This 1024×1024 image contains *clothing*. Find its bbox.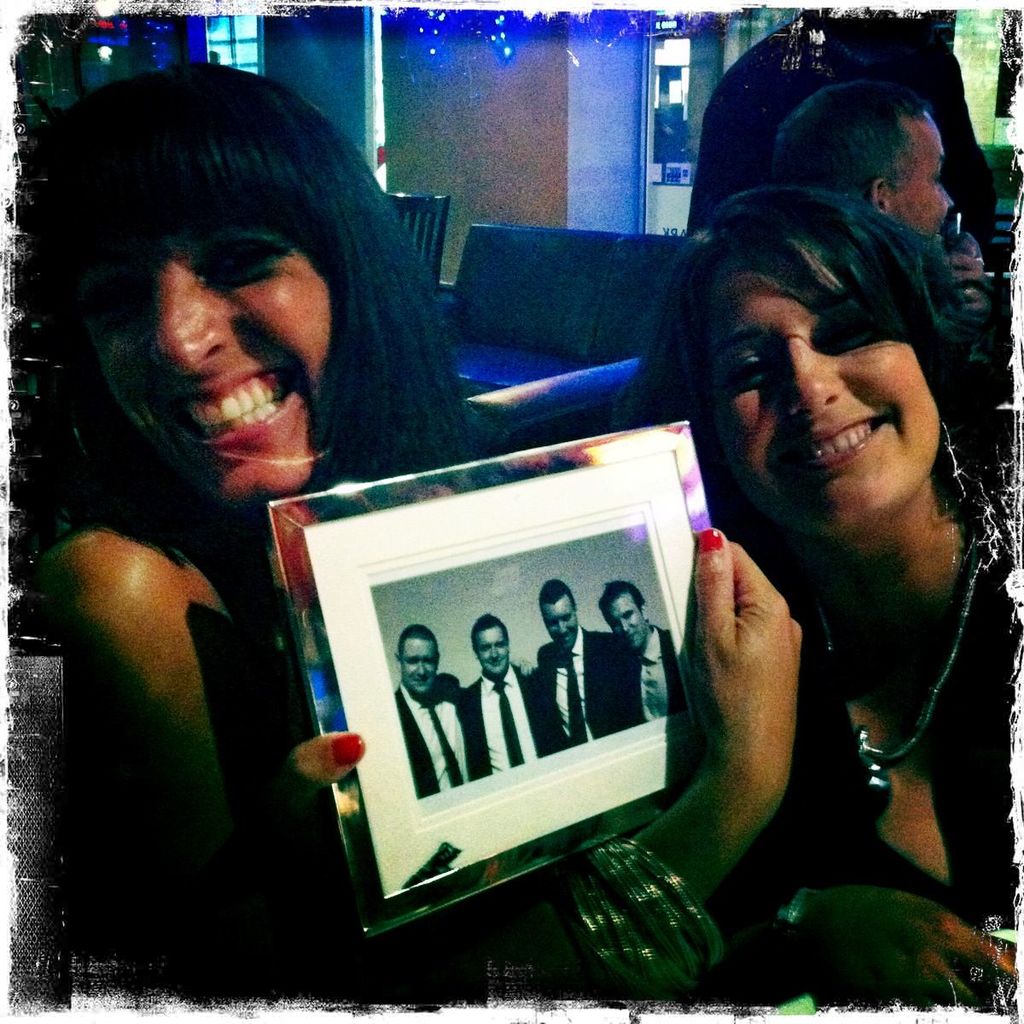
[x1=385, y1=666, x2=479, y2=800].
